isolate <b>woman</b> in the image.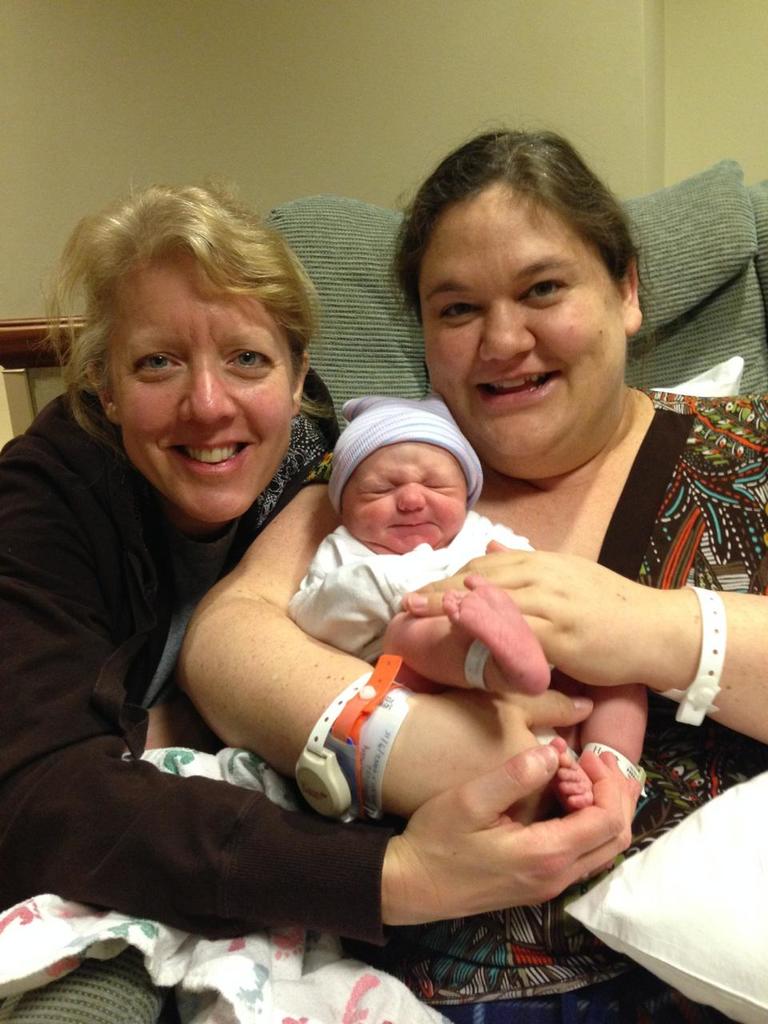
Isolated region: pyautogui.locateOnScreen(182, 122, 767, 1023).
